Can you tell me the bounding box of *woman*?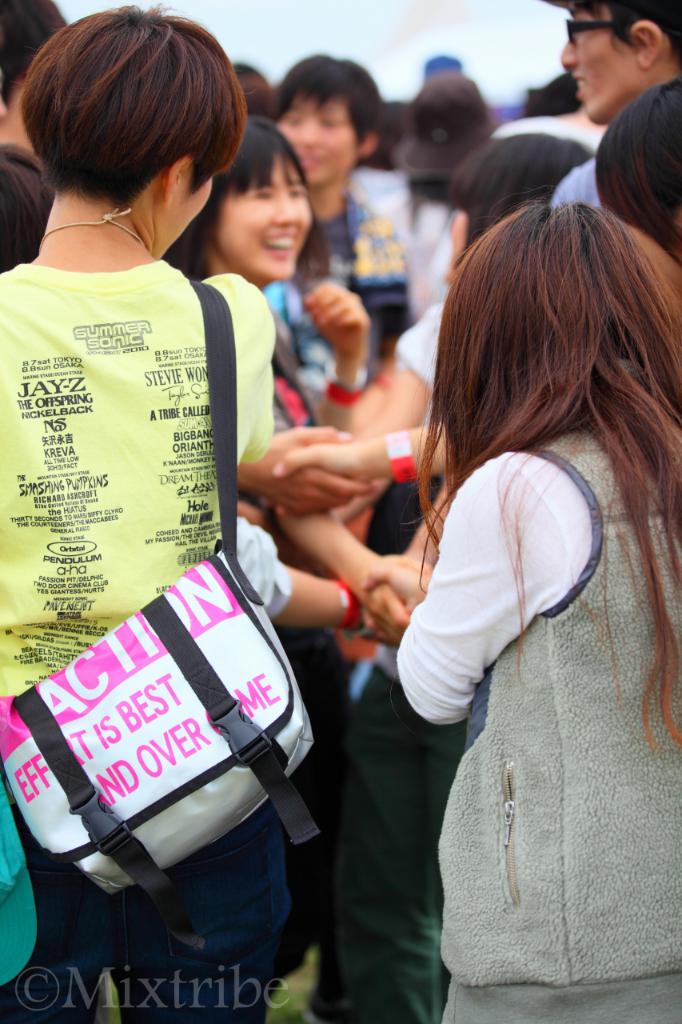
detection(0, 0, 281, 1022).
